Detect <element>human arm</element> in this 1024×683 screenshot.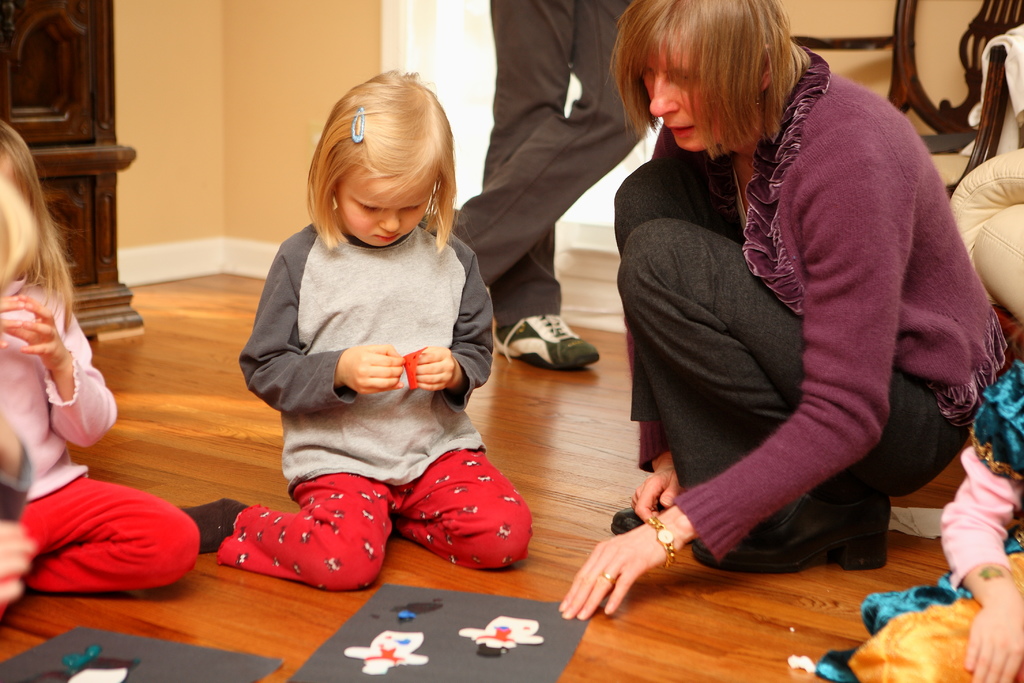
Detection: pyautogui.locateOnScreen(625, 108, 705, 523).
